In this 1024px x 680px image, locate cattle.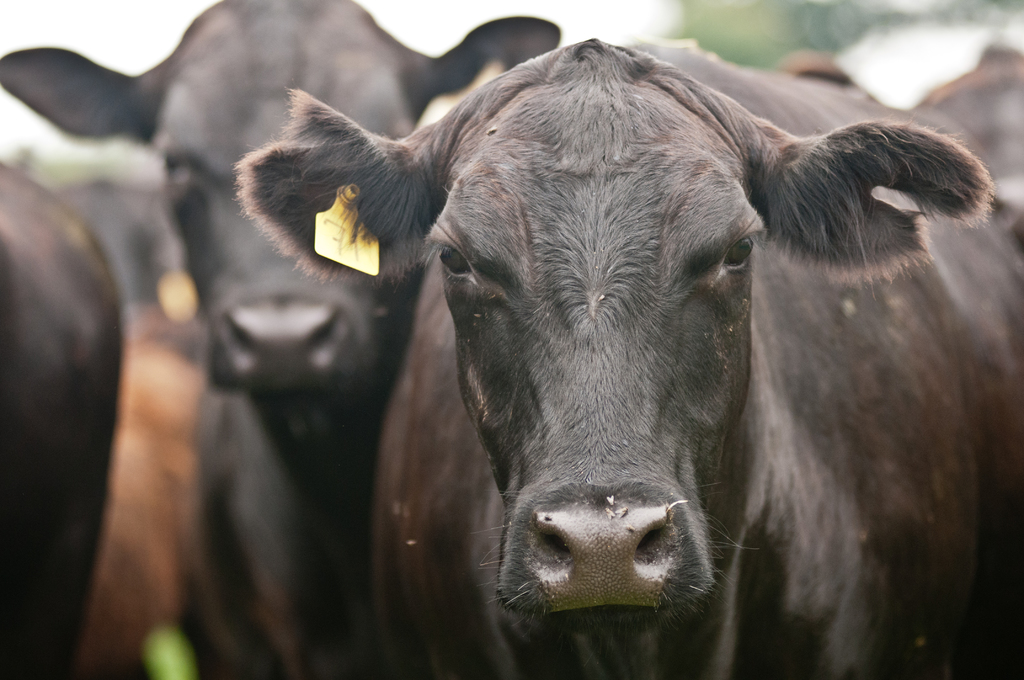
Bounding box: <bbox>0, 0, 564, 679</bbox>.
